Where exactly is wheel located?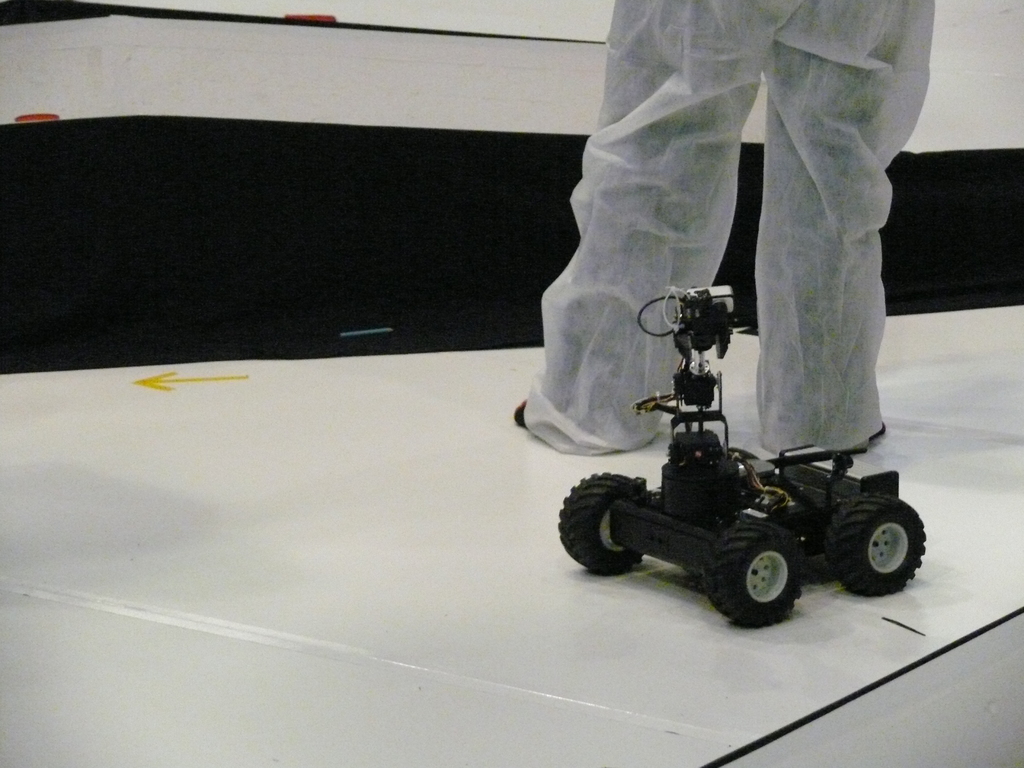
Its bounding box is x1=710, y1=529, x2=814, y2=623.
